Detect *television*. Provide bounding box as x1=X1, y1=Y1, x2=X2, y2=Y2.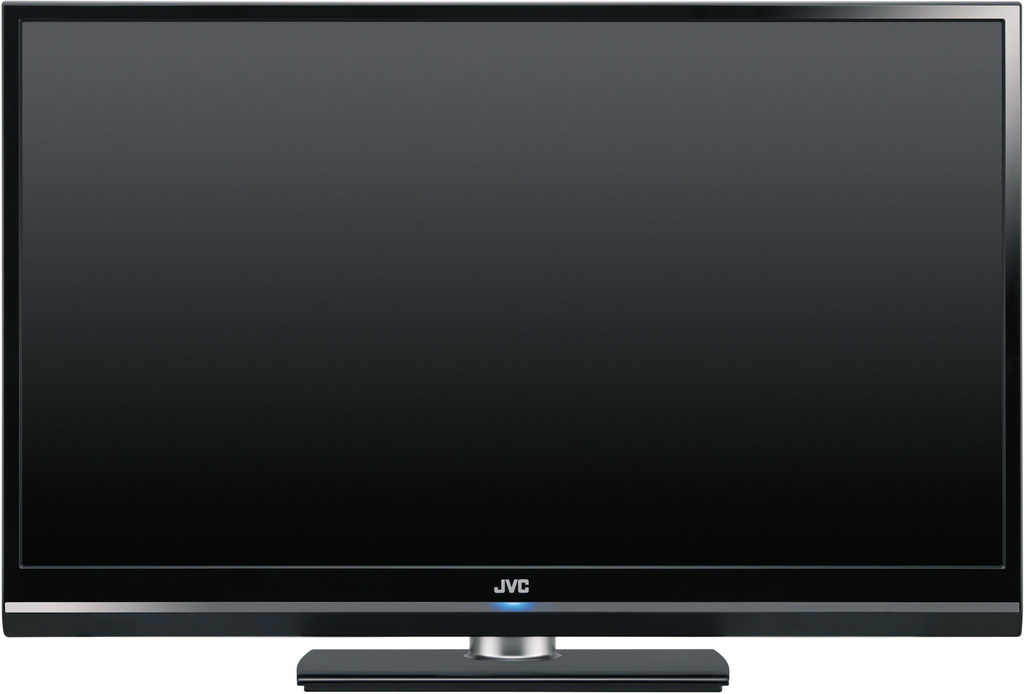
x1=0, y1=0, x2=1023, y2=688.
